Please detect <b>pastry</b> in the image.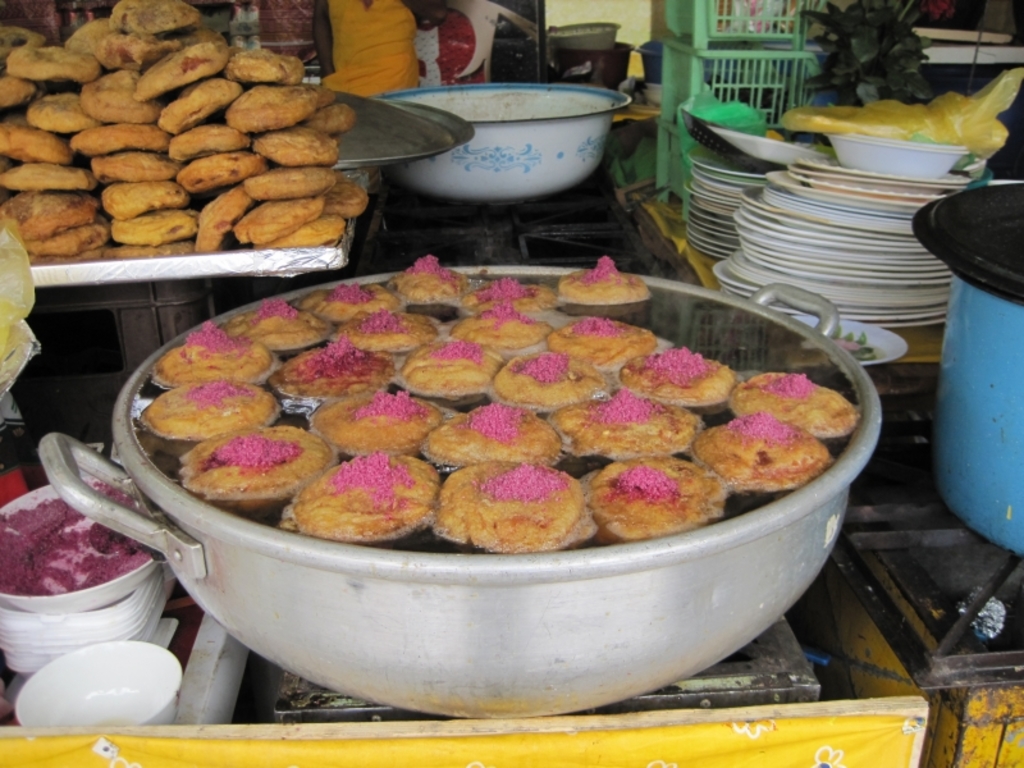
{"x1": 563, "y1": 255, "x2": 652, "y2": 325}.
